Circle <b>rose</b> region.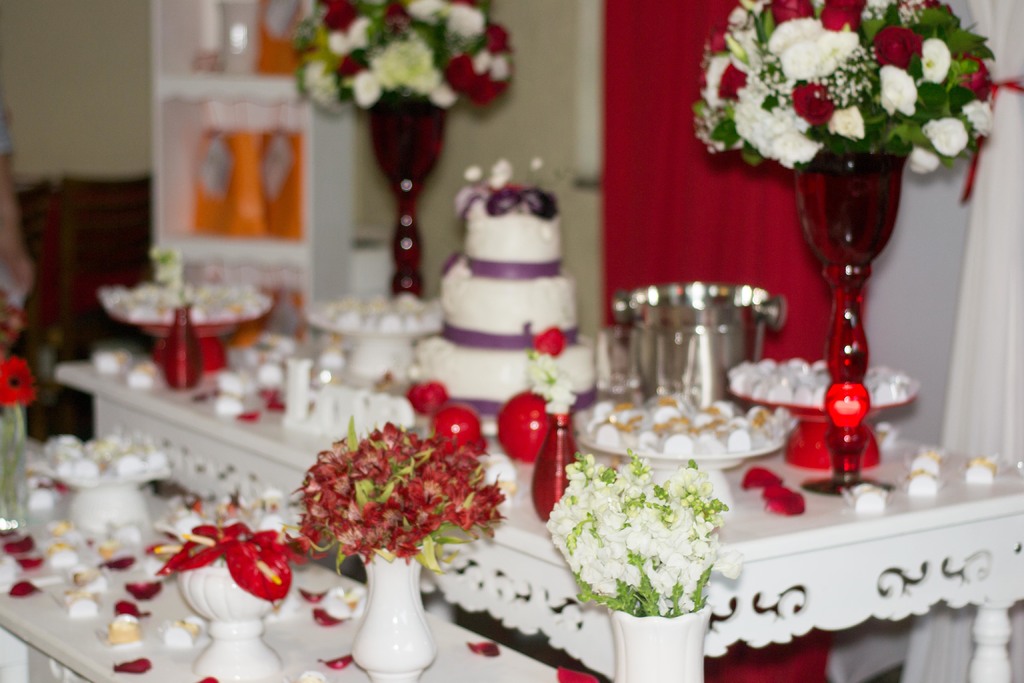
Region: Rect(874, 24, 922, 69).
